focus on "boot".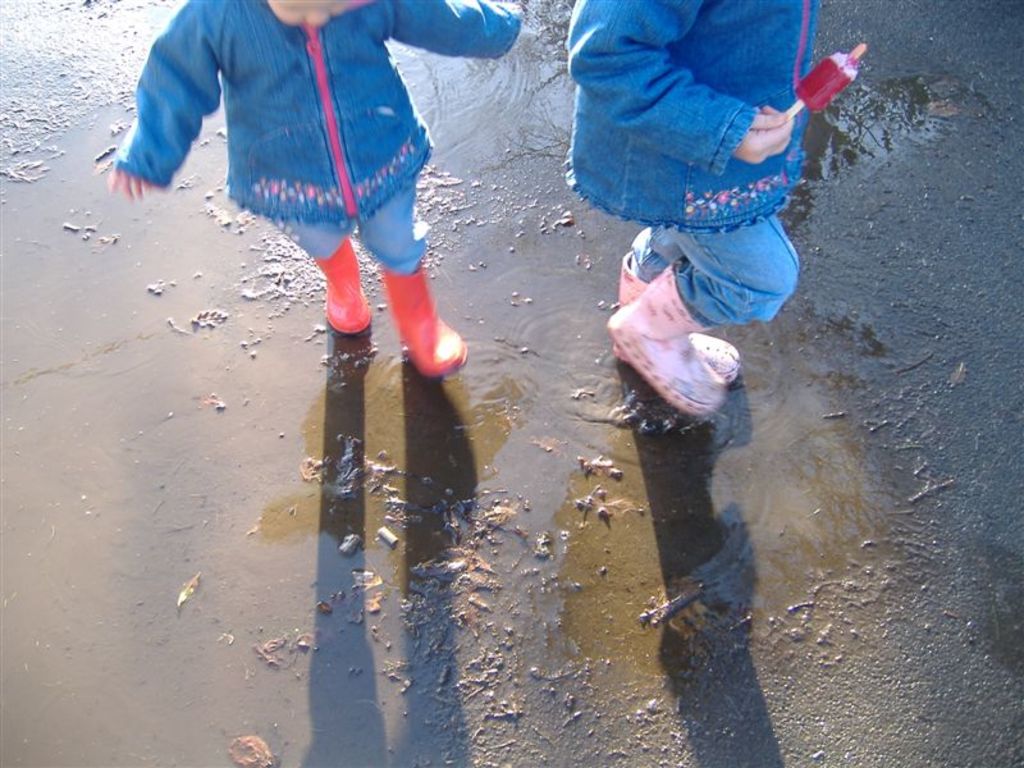
Focused at 312 236 364 329.
